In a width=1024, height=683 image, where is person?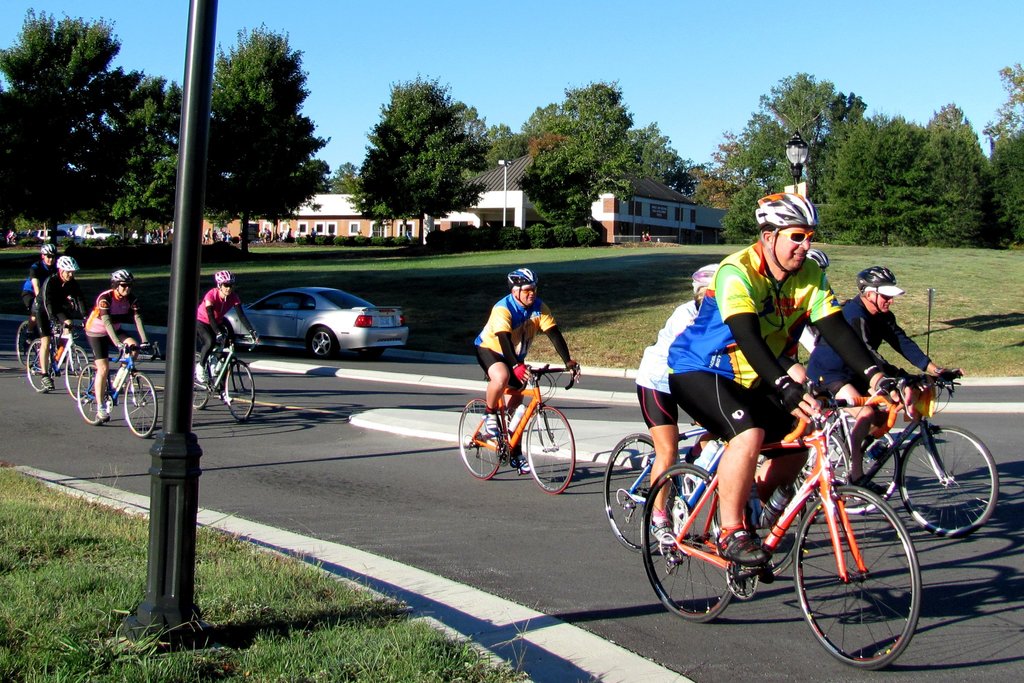
(x1=36, y1=252, x2=85, y2=390).
